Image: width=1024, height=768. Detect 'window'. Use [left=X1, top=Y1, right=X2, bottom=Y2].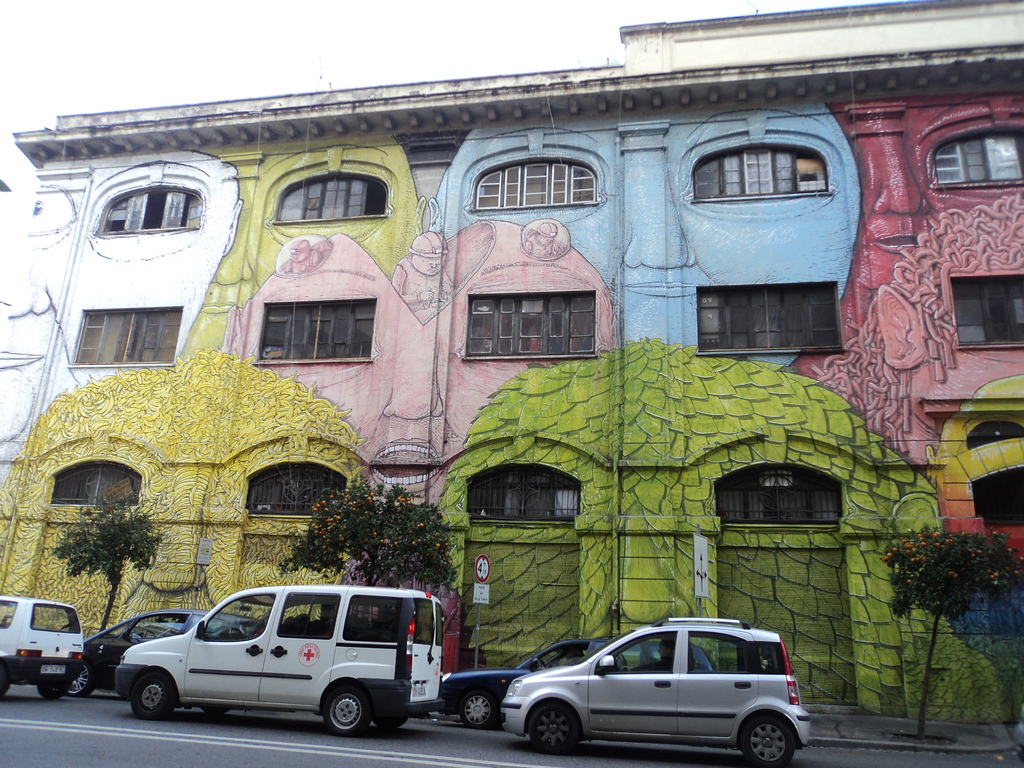
[left=952, top=260, right=1012, bottom=354].
